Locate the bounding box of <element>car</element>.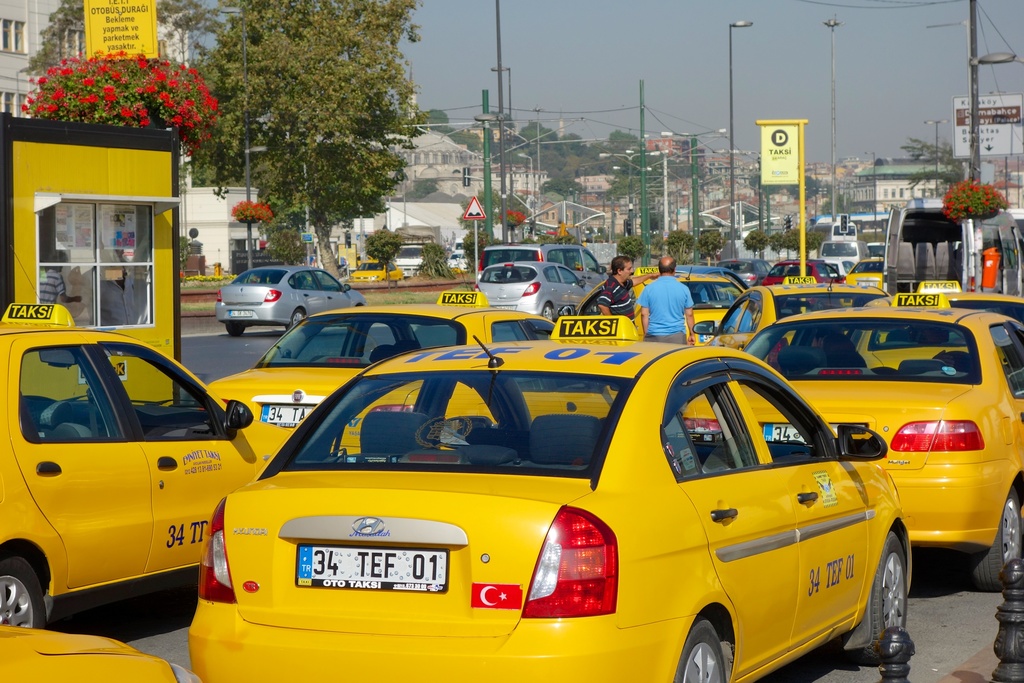
Bounding box: (left=344, top=252, right=360, bottom=268).
